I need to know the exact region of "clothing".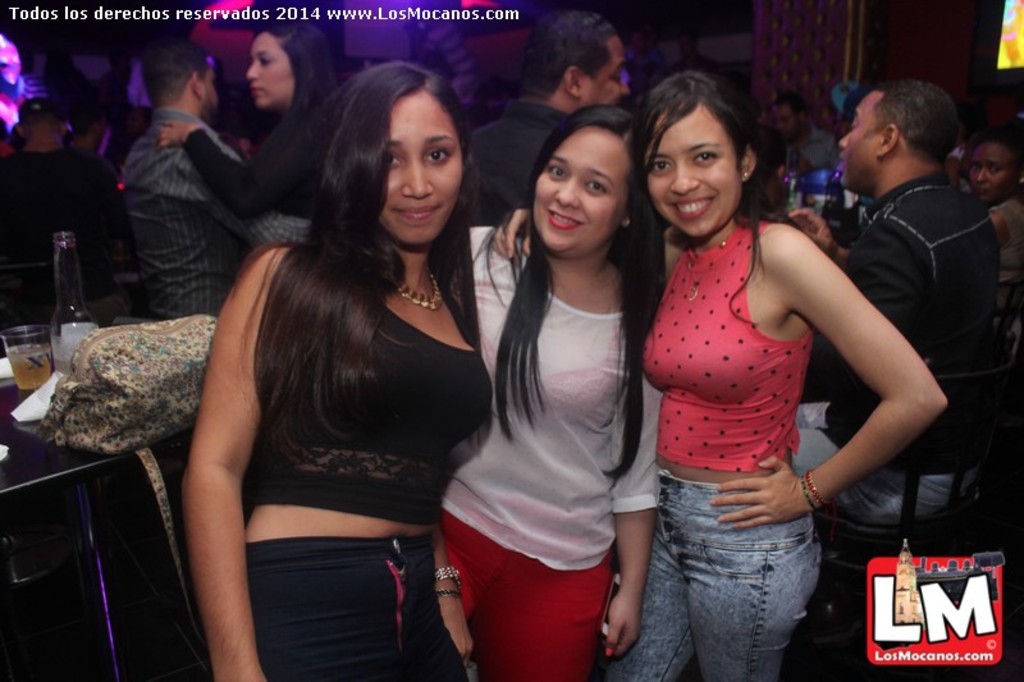
Region: bbox=(795, 175, 991, 532).
